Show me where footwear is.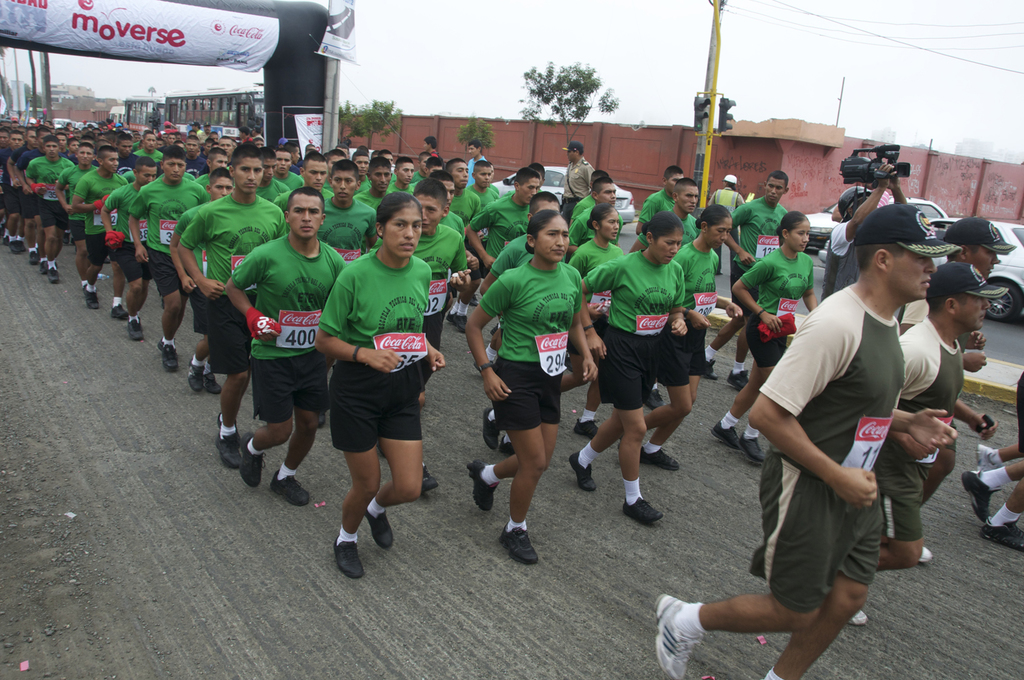
footwear is at [left=25, top=245, right=35, bottom=261].
